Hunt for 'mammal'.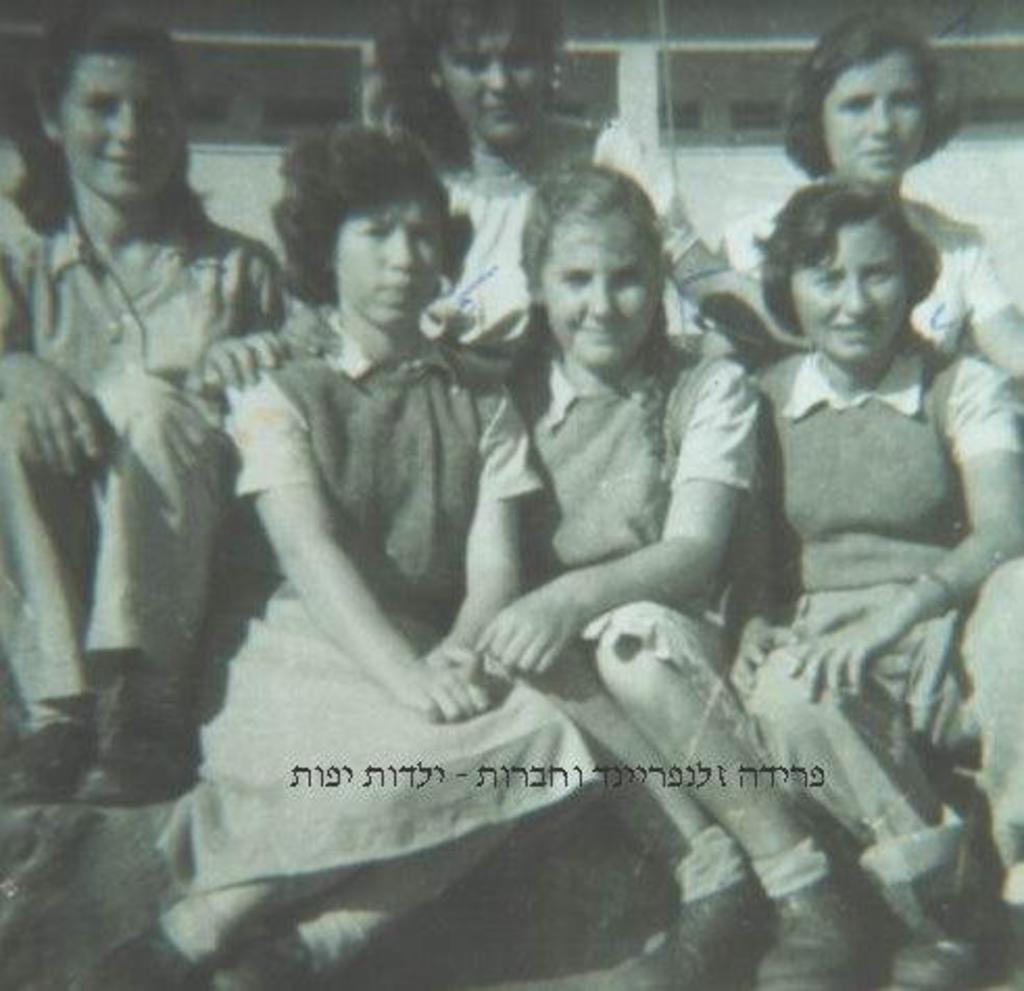
Hunted down at detection(722, 10, 1022, 380).
